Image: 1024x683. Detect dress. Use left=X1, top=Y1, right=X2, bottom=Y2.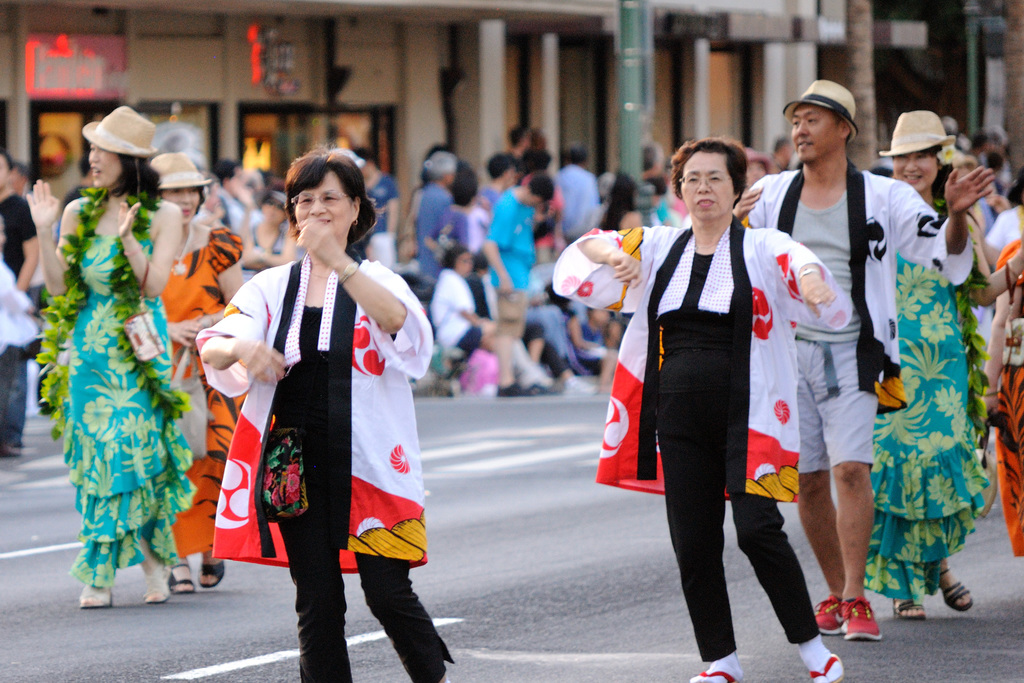
left=982, top=243, right=1023, bottom=554.
